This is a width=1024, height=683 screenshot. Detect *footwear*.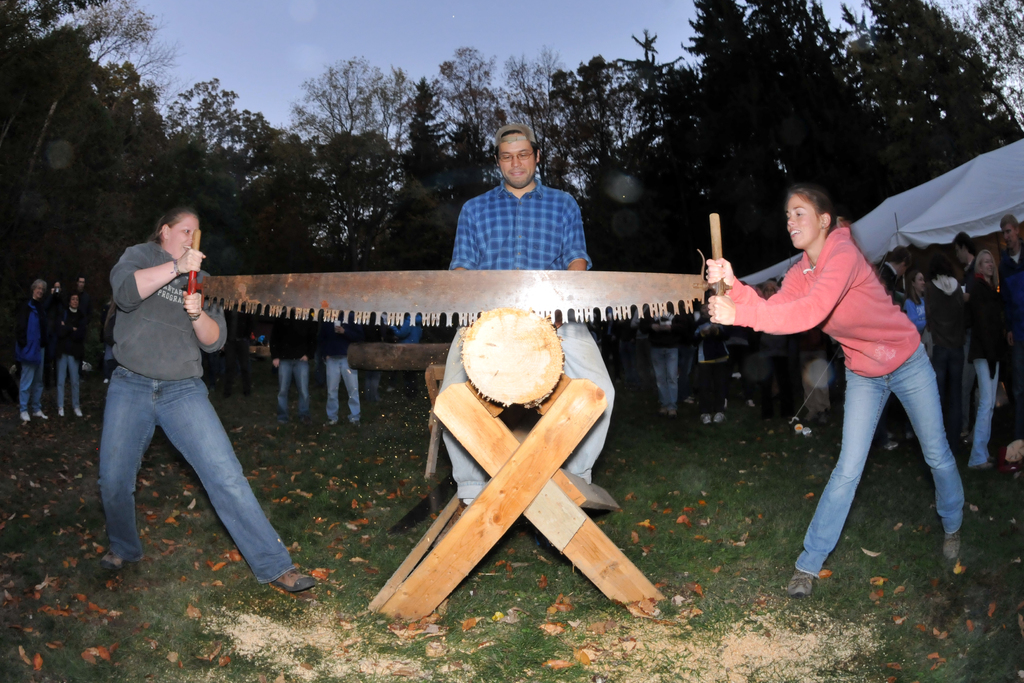
pyautogui.locateOnScreen(77, 404, 85, 419).
